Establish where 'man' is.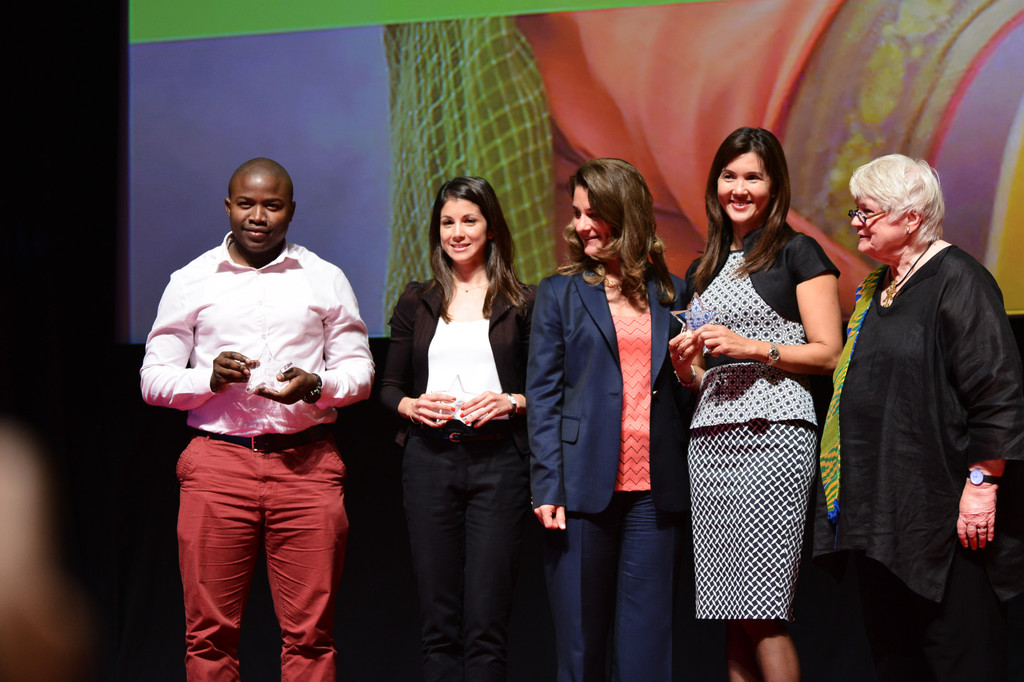
Established at (141,158,375,681).
